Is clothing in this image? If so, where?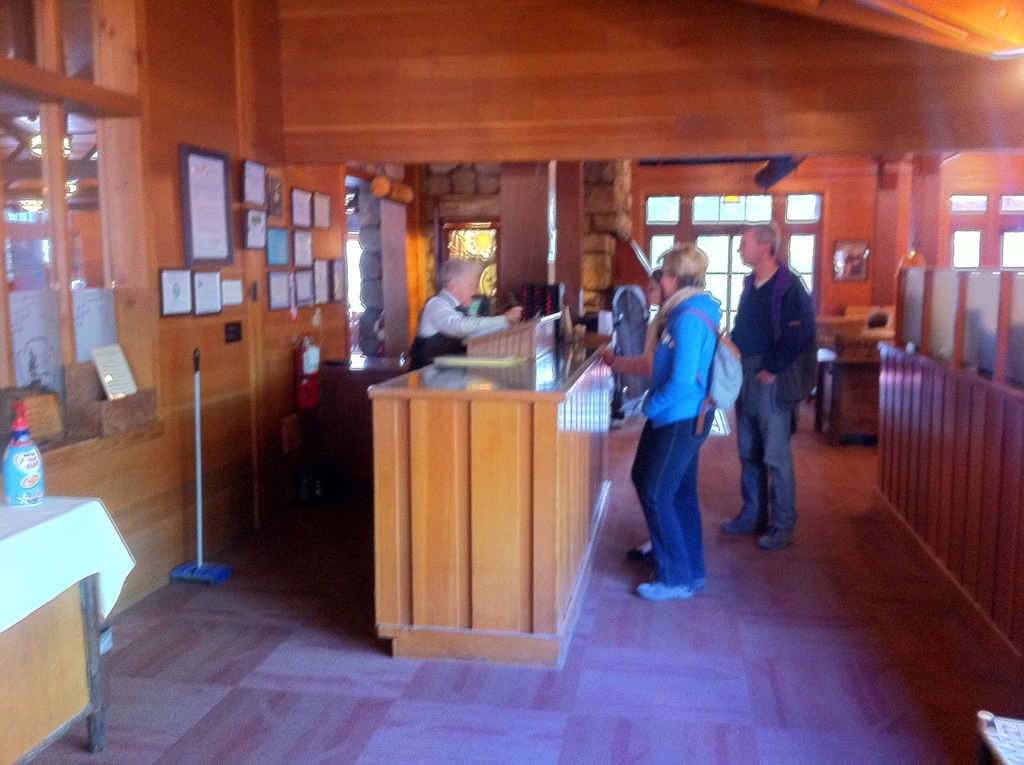
Yes, at crop(614, 309, 660, 383).
